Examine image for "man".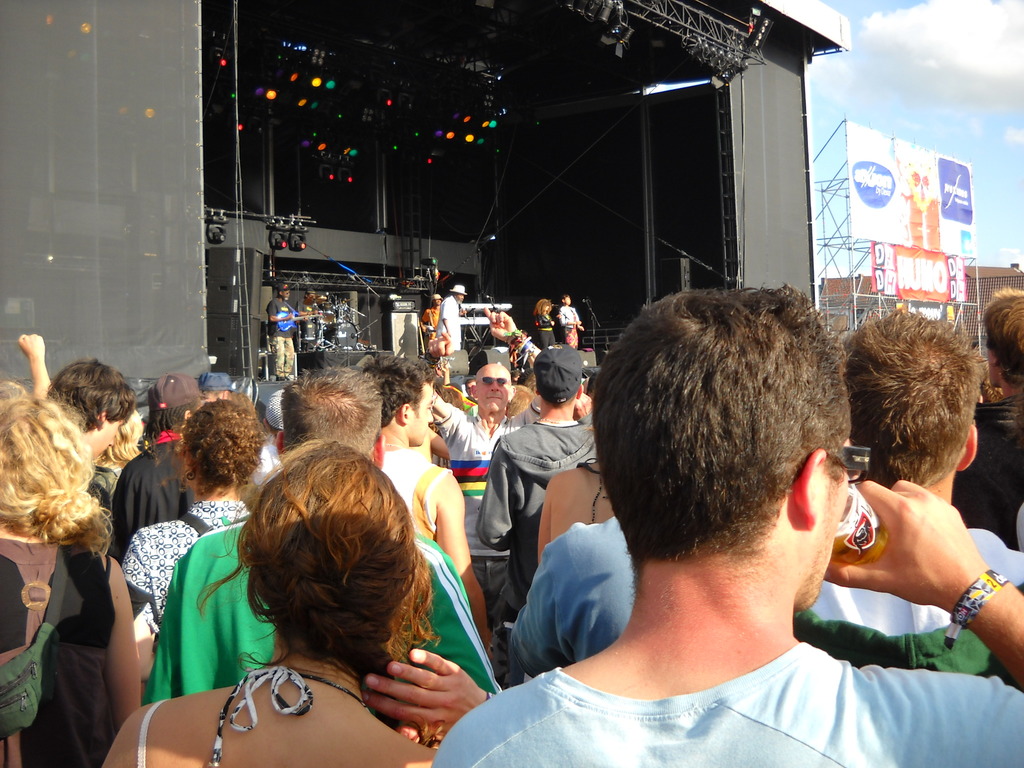
Examination result: pyautogui.locateOnScreen(138, 374, 504, 712).
